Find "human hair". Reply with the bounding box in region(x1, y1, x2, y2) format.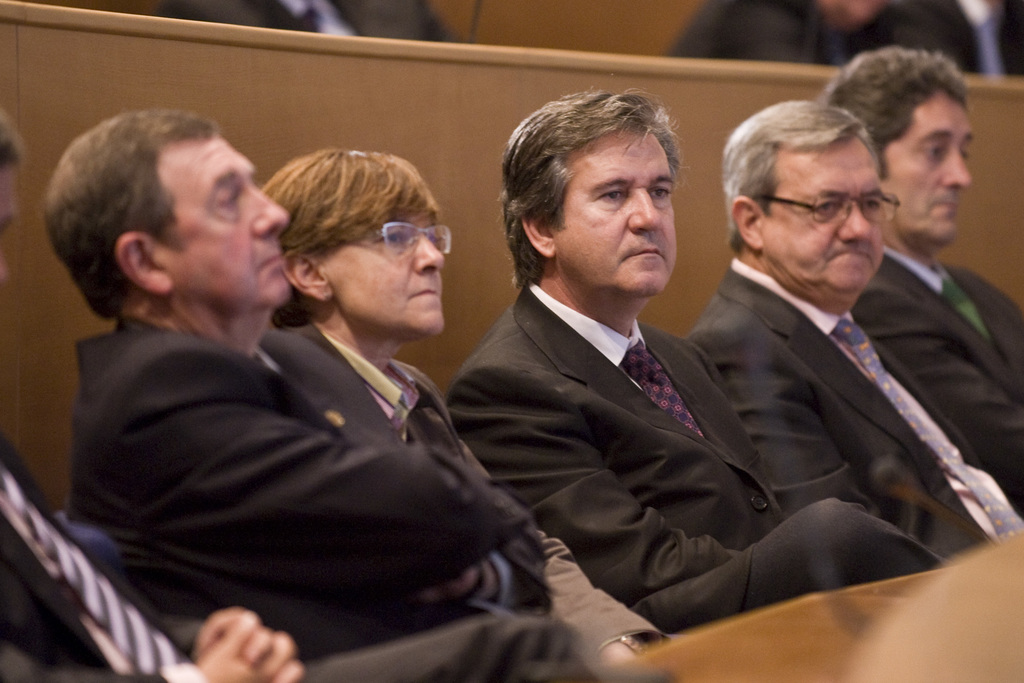
region(728, 94, 881, 249).
